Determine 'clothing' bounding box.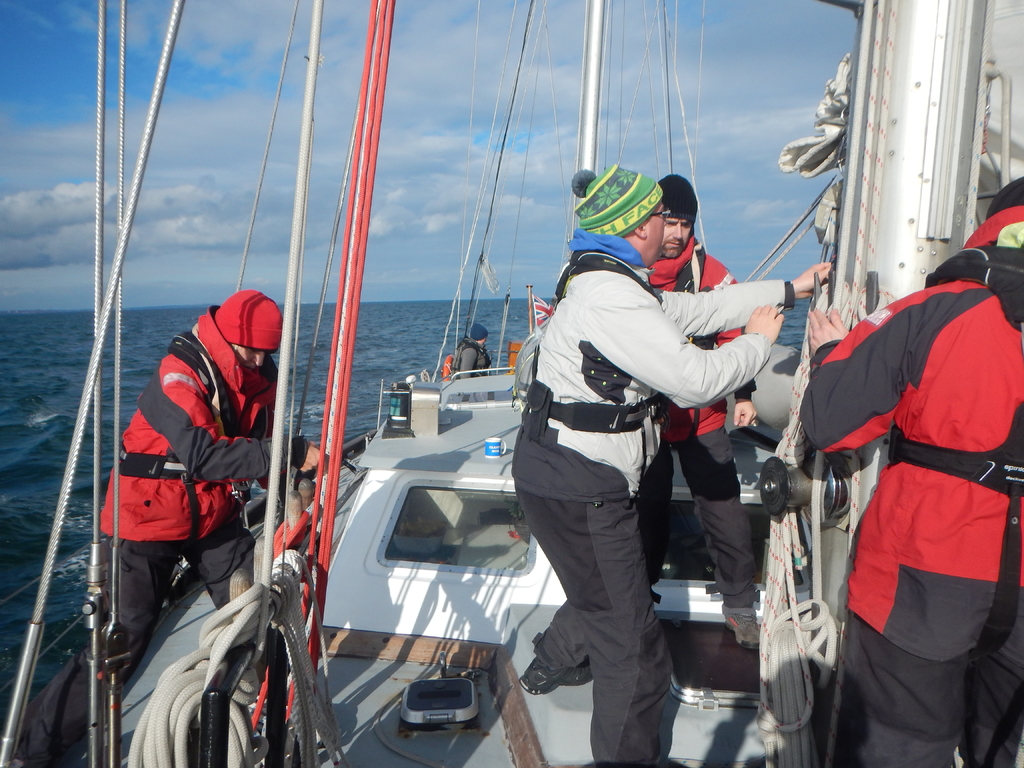
Determined: x1=17, y1=278, x2=312, y2=767.
